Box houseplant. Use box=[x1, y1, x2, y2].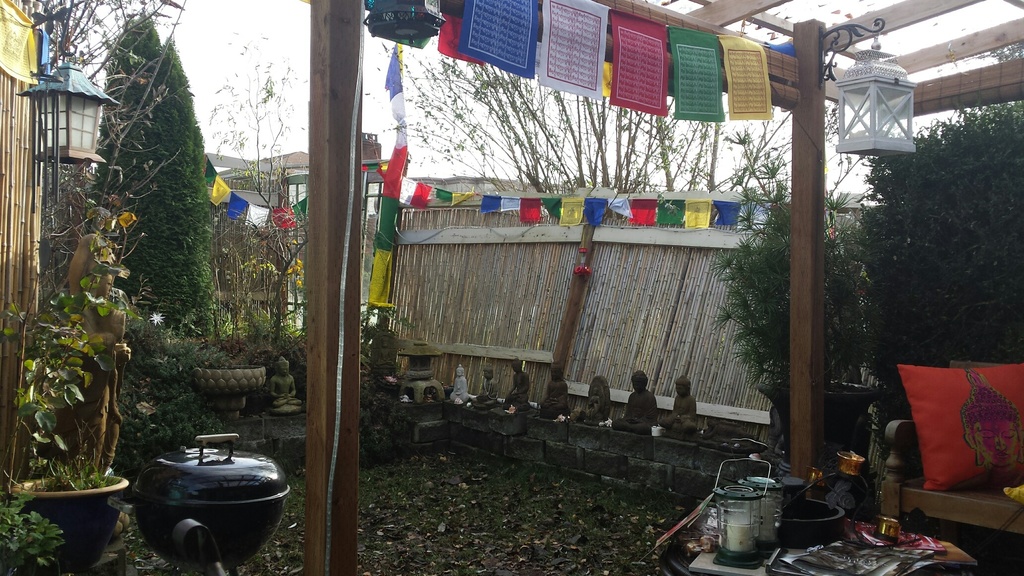
box=[4, 239, 125, 550].
